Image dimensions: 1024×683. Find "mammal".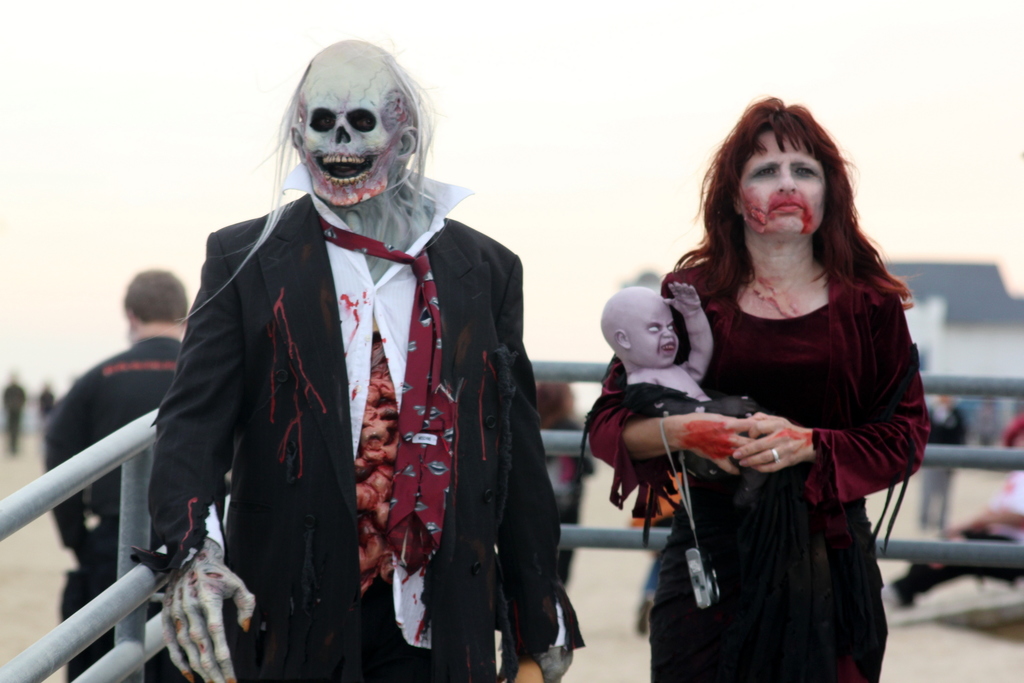
pyautogui.locateOnScreen(1000, 412, 1023, 462).
